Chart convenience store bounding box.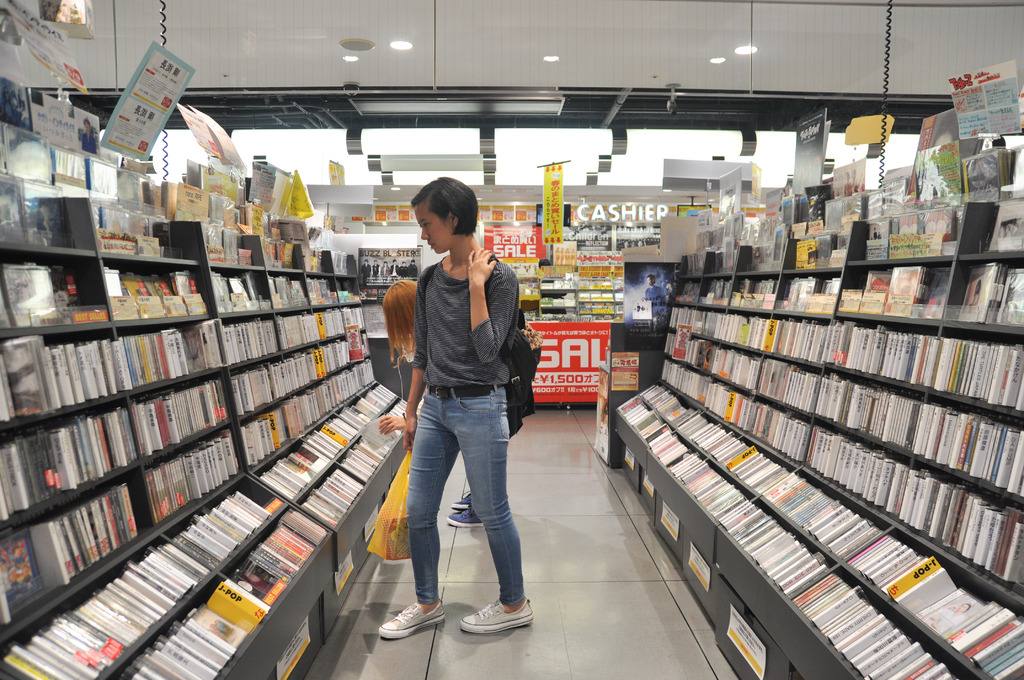
Charted: <region>0, 24, 964, 649</region>.
